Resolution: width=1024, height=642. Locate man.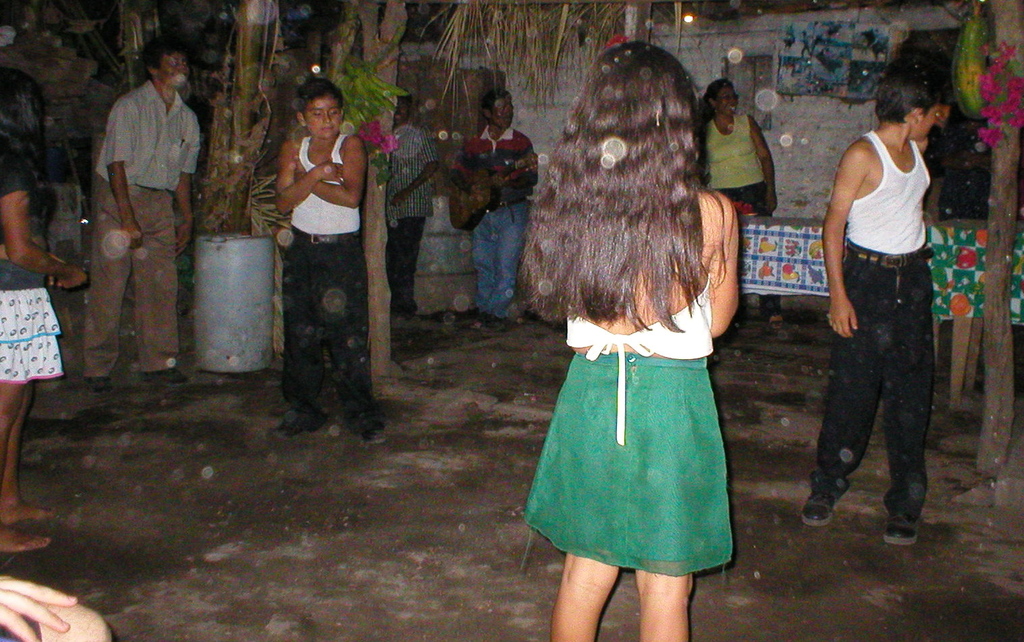
BBox(807, 63, 948, 547).
